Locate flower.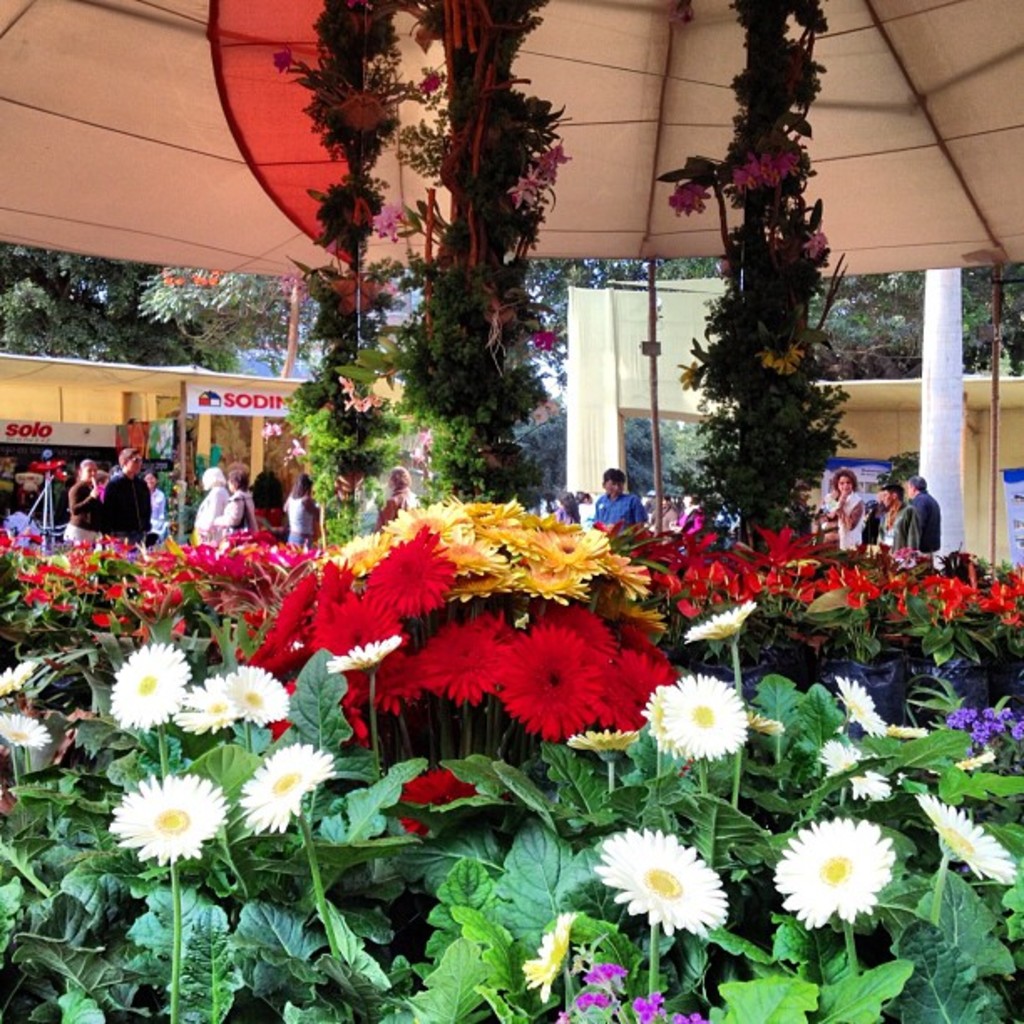
Bounding box: l=519, t=905, r=579, b=997.
